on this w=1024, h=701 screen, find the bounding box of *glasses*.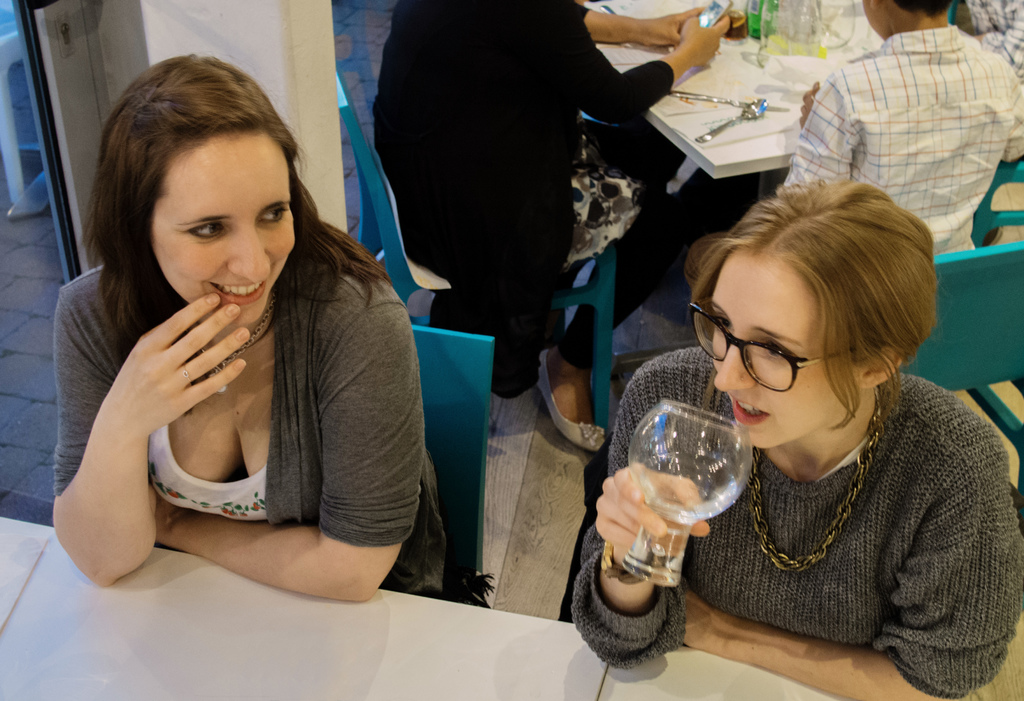
Bounding box: 694, 319, 874, 401.
